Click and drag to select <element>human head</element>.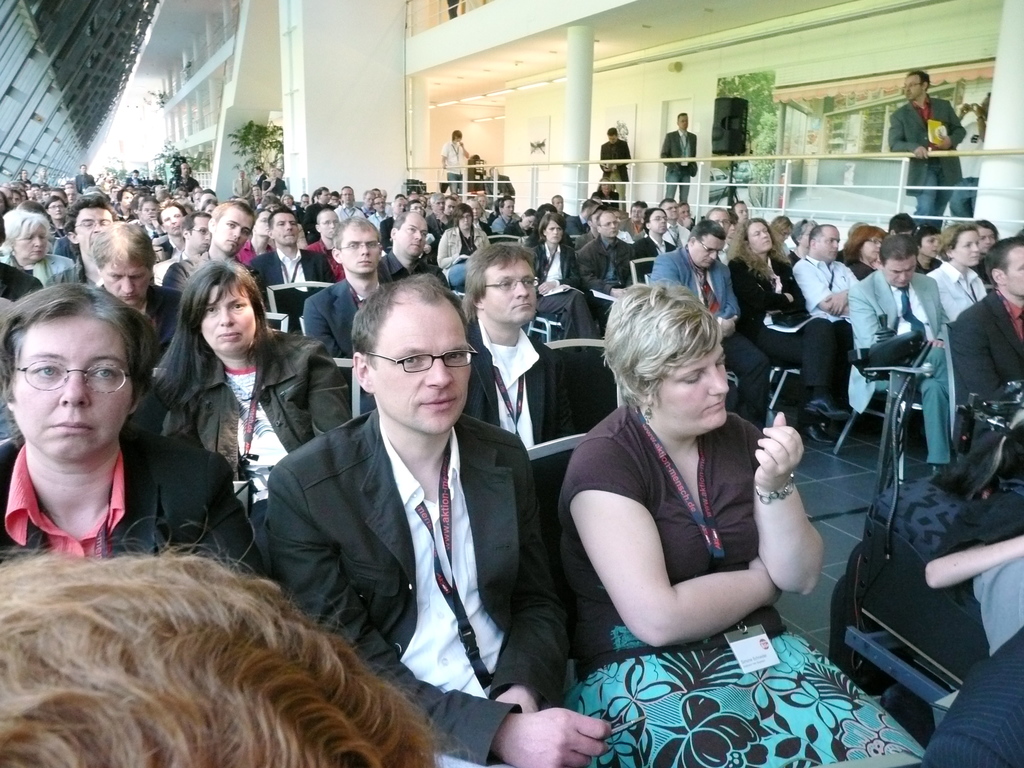
Selection: locate(892, 209, 919, 237).
